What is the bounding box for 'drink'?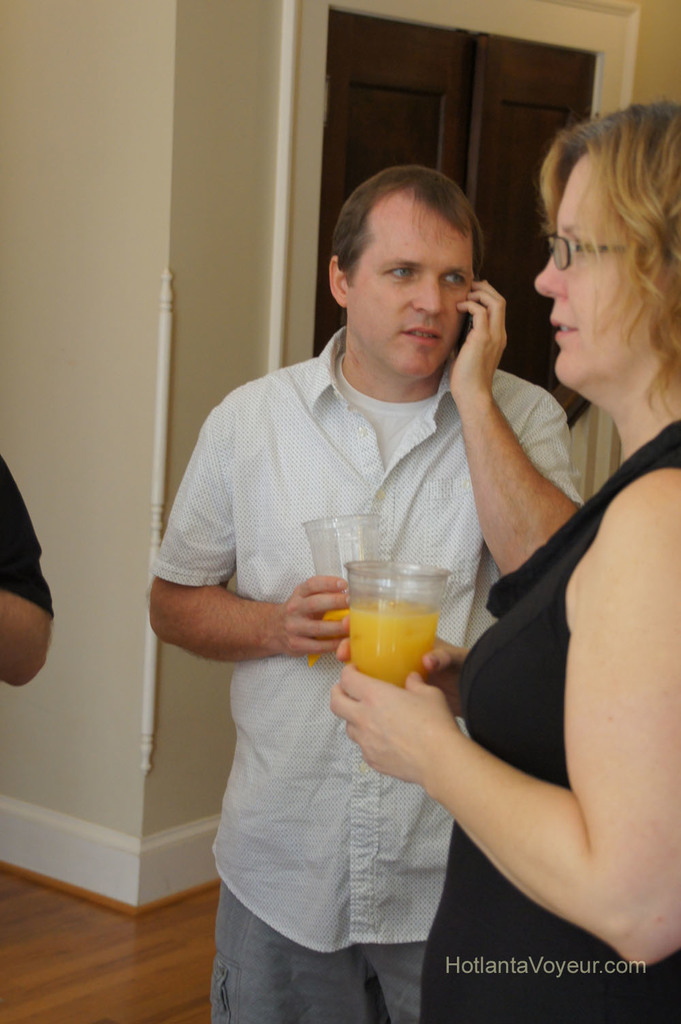
rect(326, 548, 450, 713).
